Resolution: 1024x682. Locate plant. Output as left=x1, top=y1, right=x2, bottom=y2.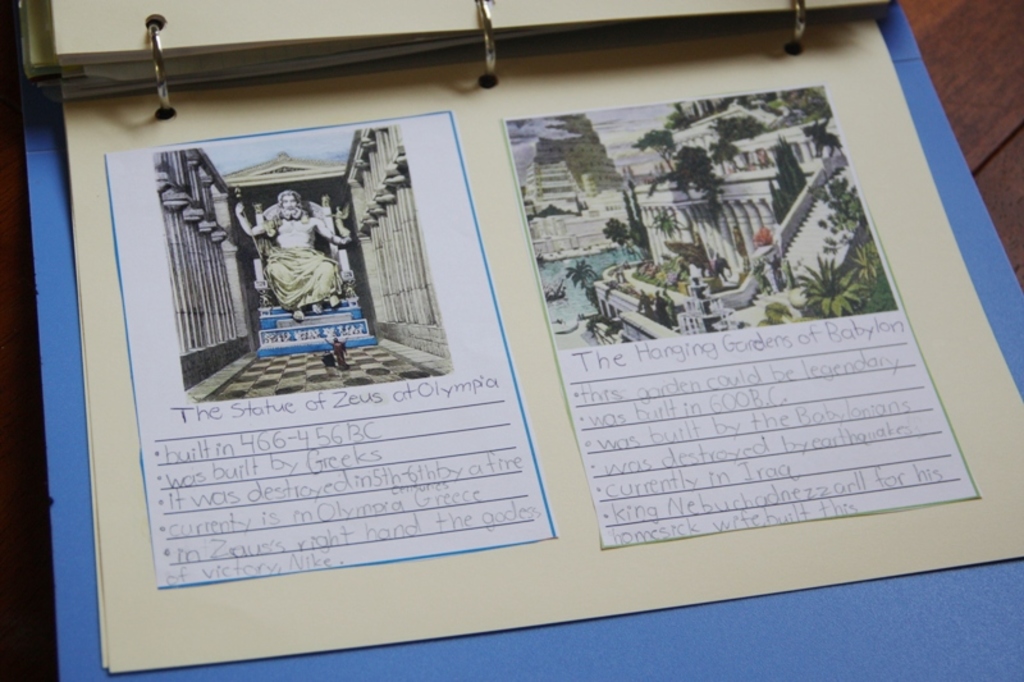
left=605, top=320, right=623, bottom=337.
